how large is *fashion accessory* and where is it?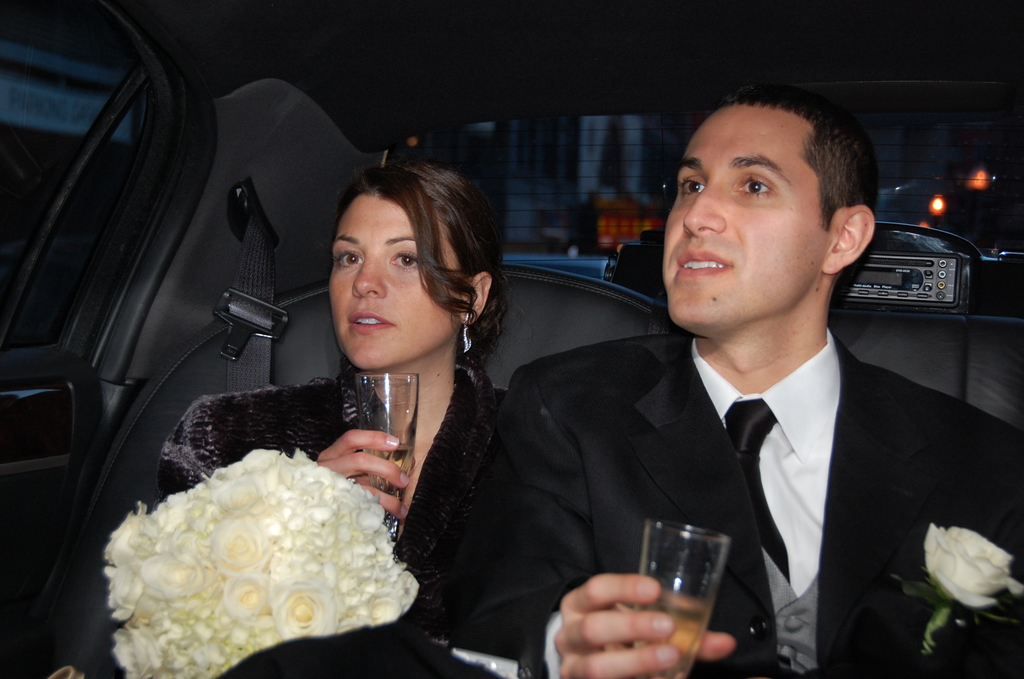
Bounding box: Rect(461, 307, 477, 351).
